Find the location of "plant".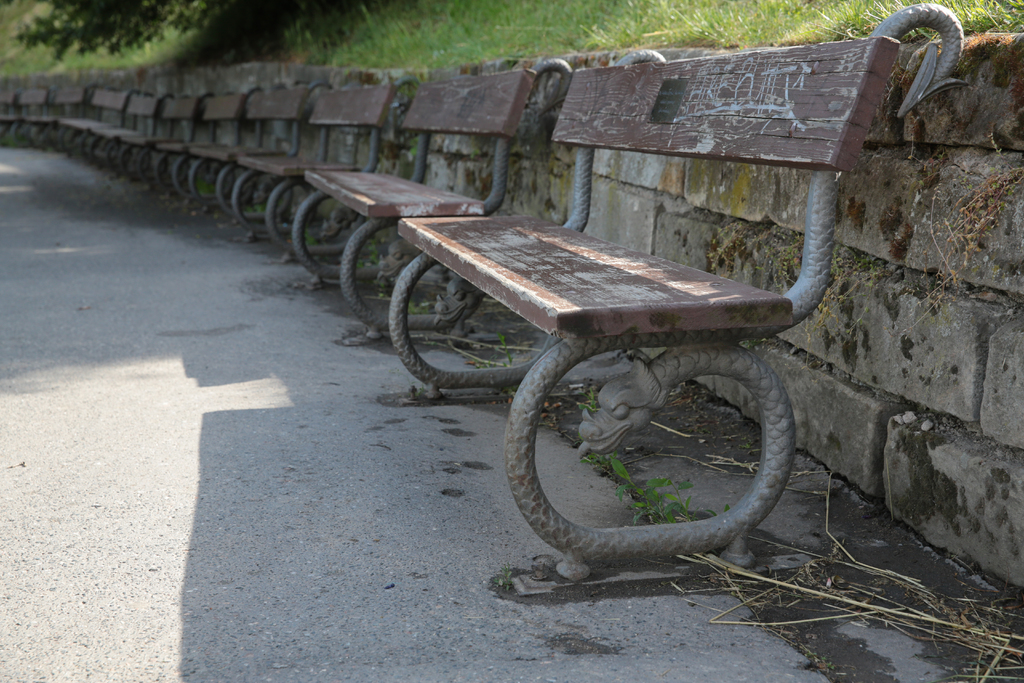
Location: {"x1": 198, "y1": 186, "x2": 218, "y2": 202}.
